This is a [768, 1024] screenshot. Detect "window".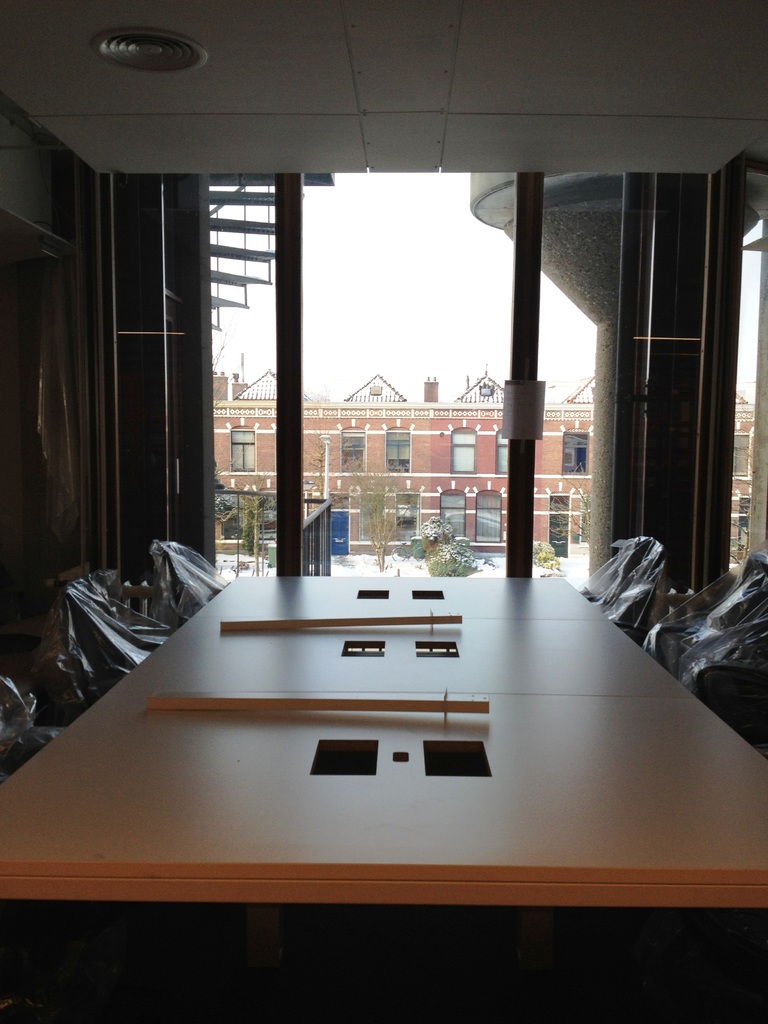
737 498 751 552.
